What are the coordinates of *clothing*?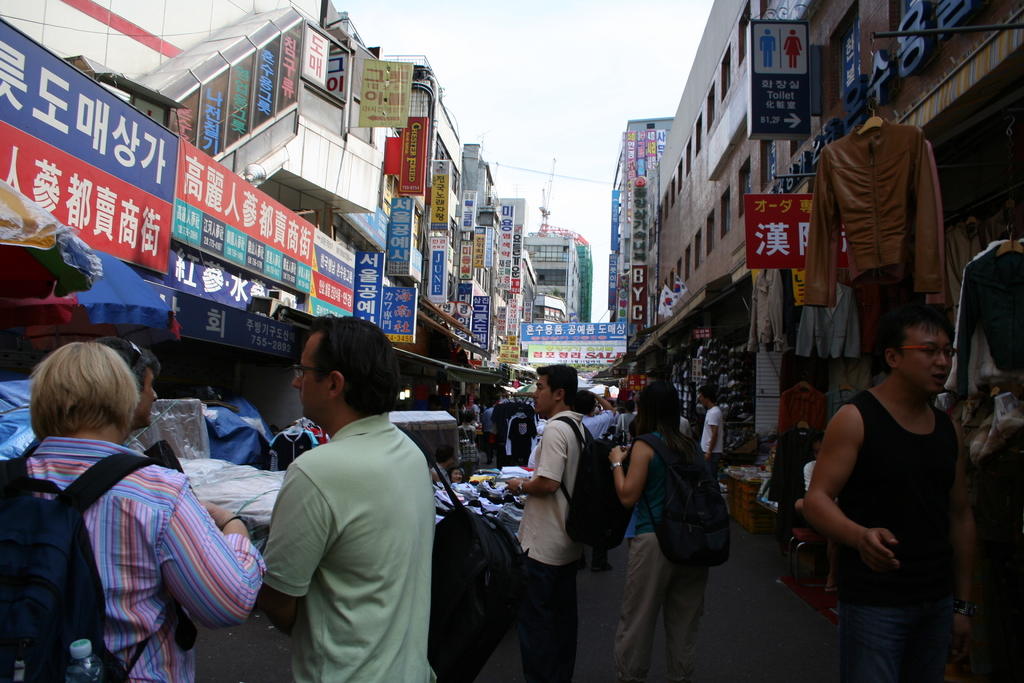
crop(15, 435, 266, 682).
